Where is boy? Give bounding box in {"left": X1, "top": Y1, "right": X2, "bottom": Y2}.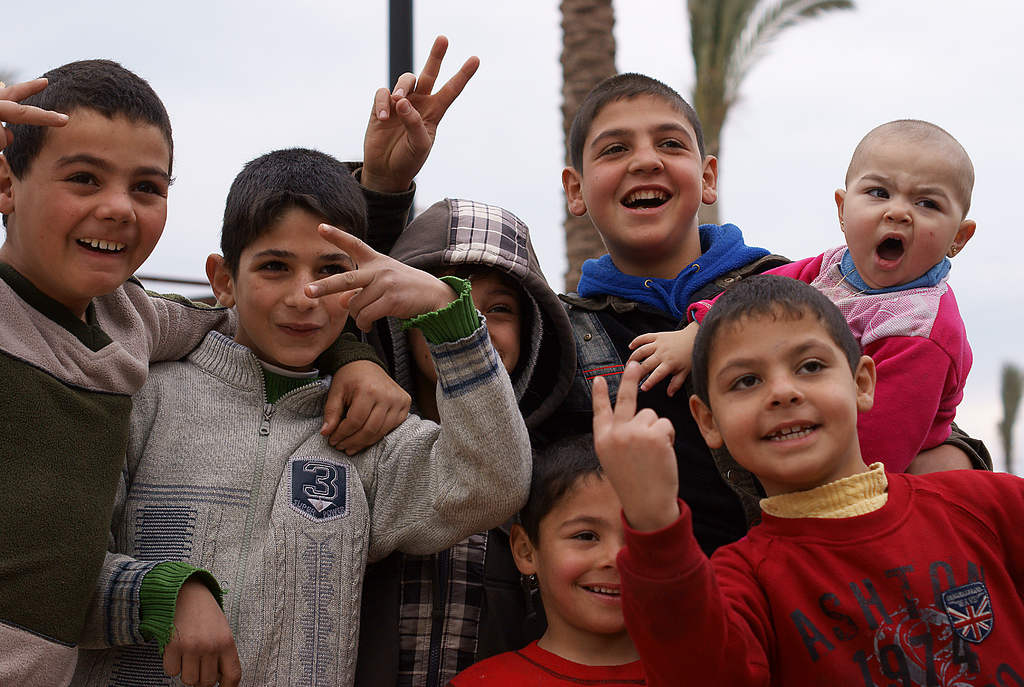
{"left": 630, "top": 111, "right": 973, "bottom": 493}.
